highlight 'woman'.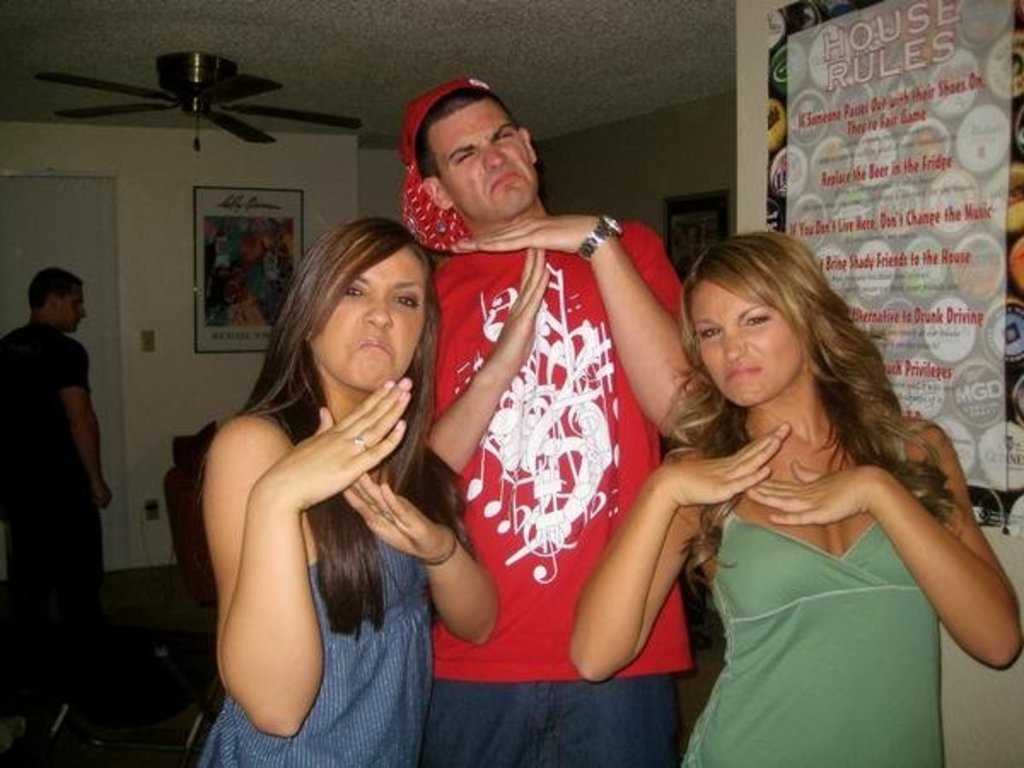
Highlighted region: 584 201 981 758.
